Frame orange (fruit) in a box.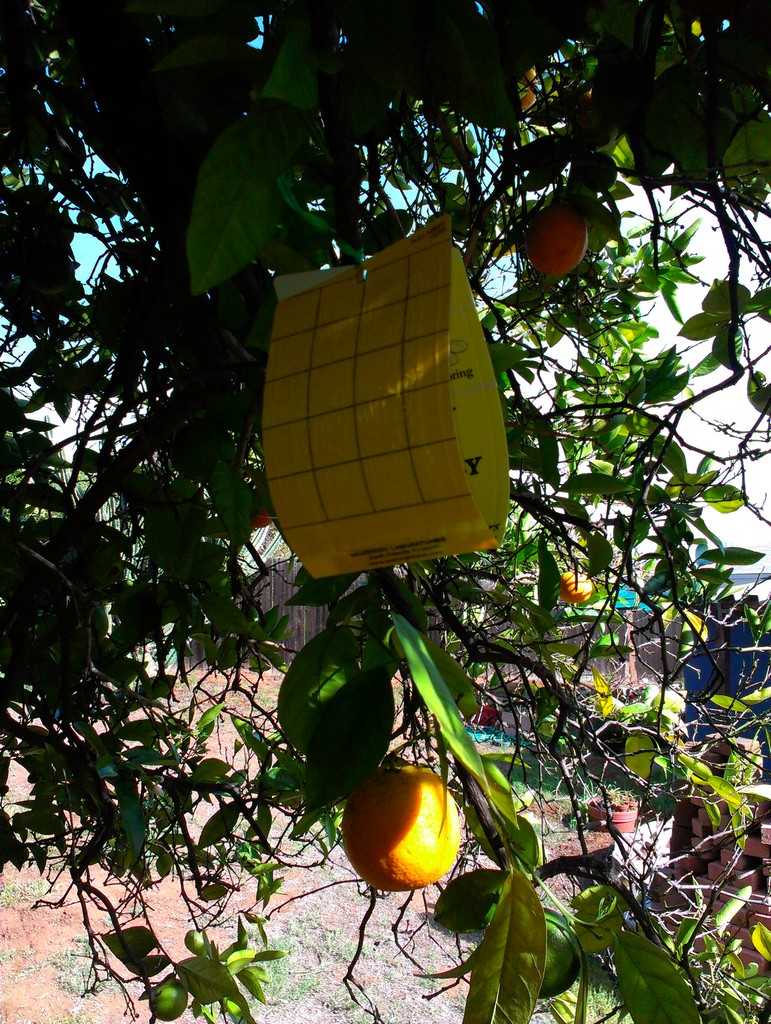
(left=337, top=764, right=465, bottom=896).
